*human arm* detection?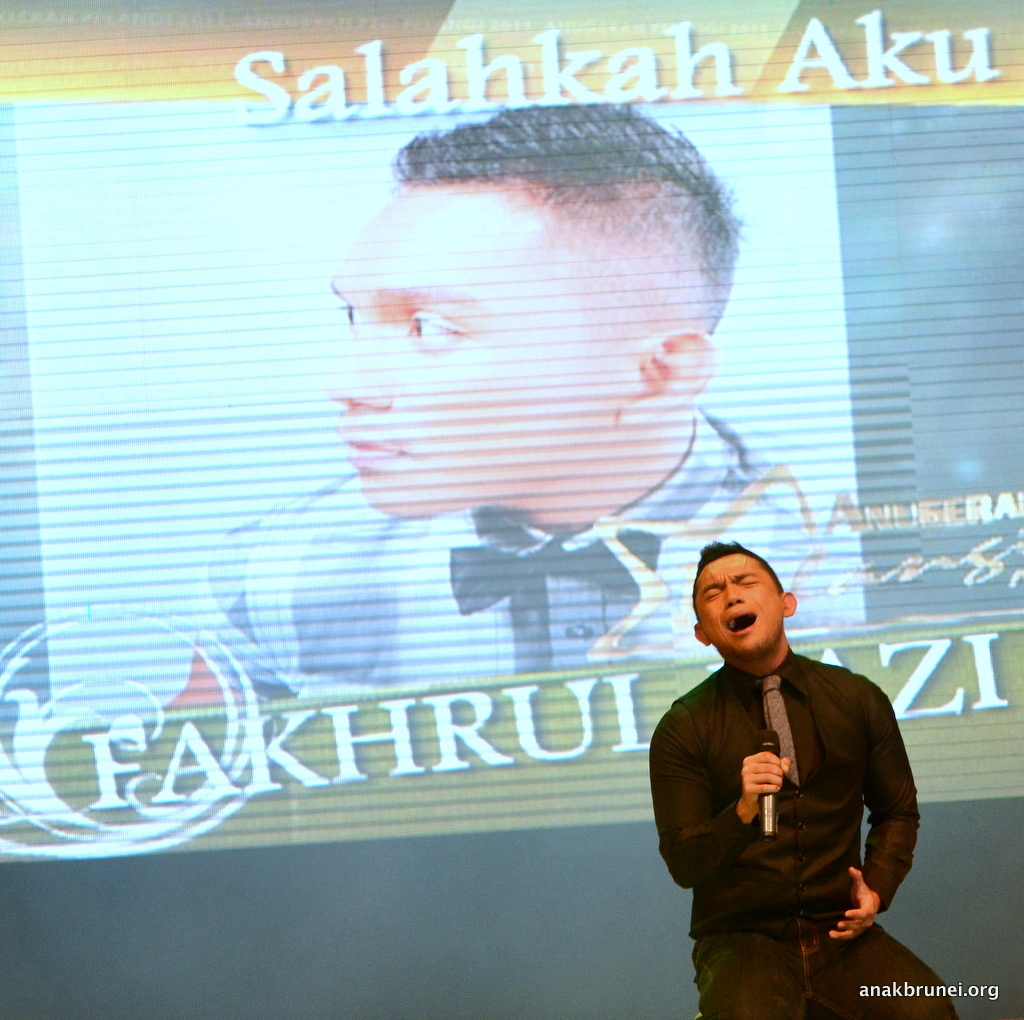
642,689,794,894
